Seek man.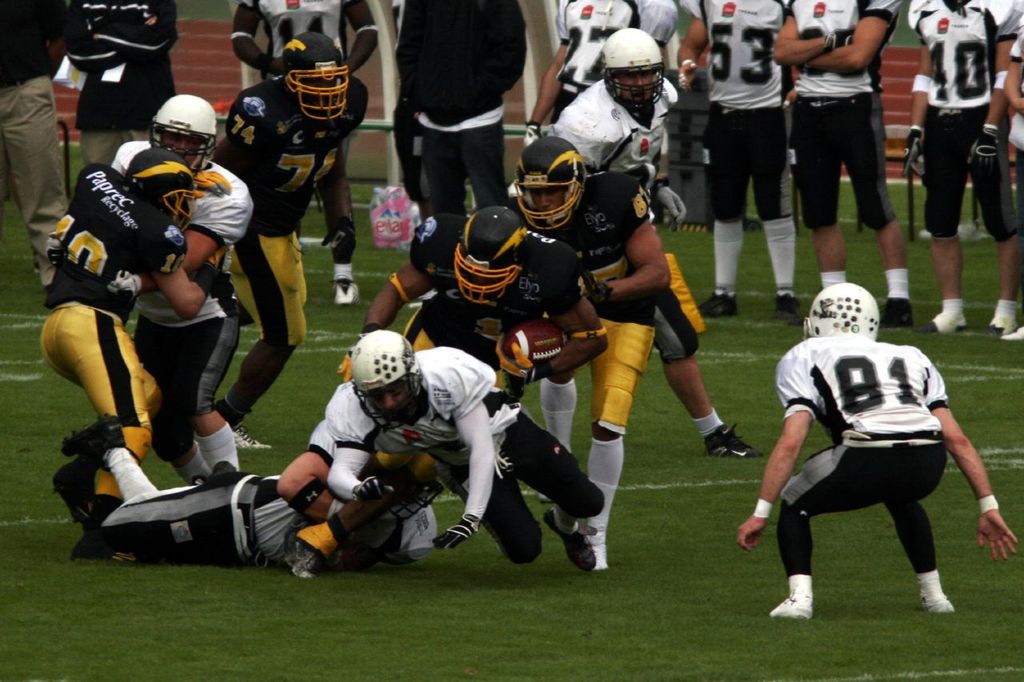
(x1=227, y1=0, x2=382, y2=305).
